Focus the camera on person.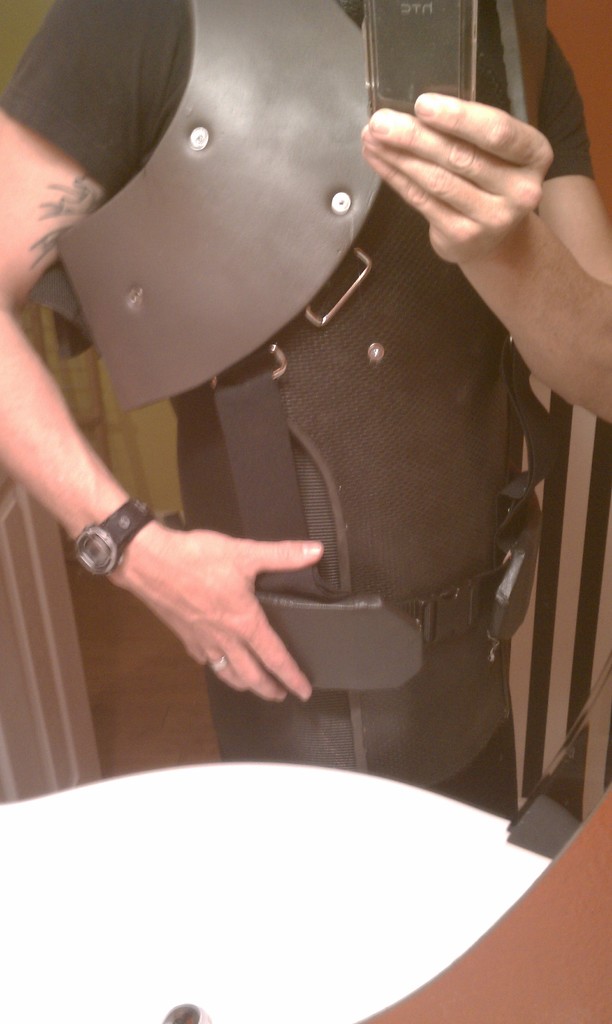
Focus region: rect(0, 0, 611, 848).
